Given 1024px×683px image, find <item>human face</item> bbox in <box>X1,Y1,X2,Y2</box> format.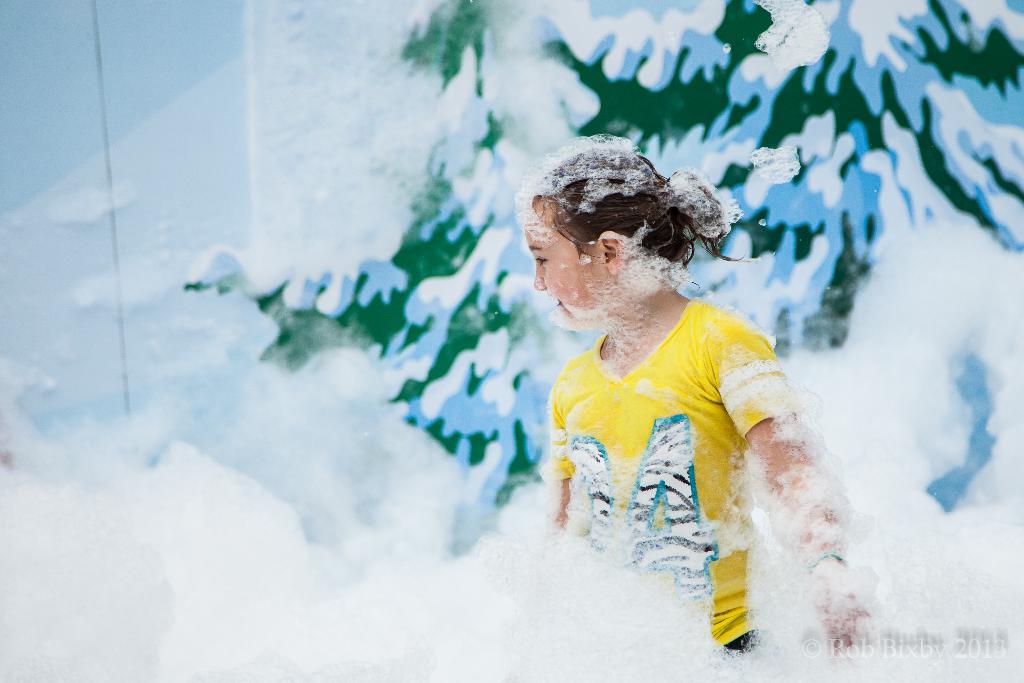
<box>515,189,607,339</box>.
